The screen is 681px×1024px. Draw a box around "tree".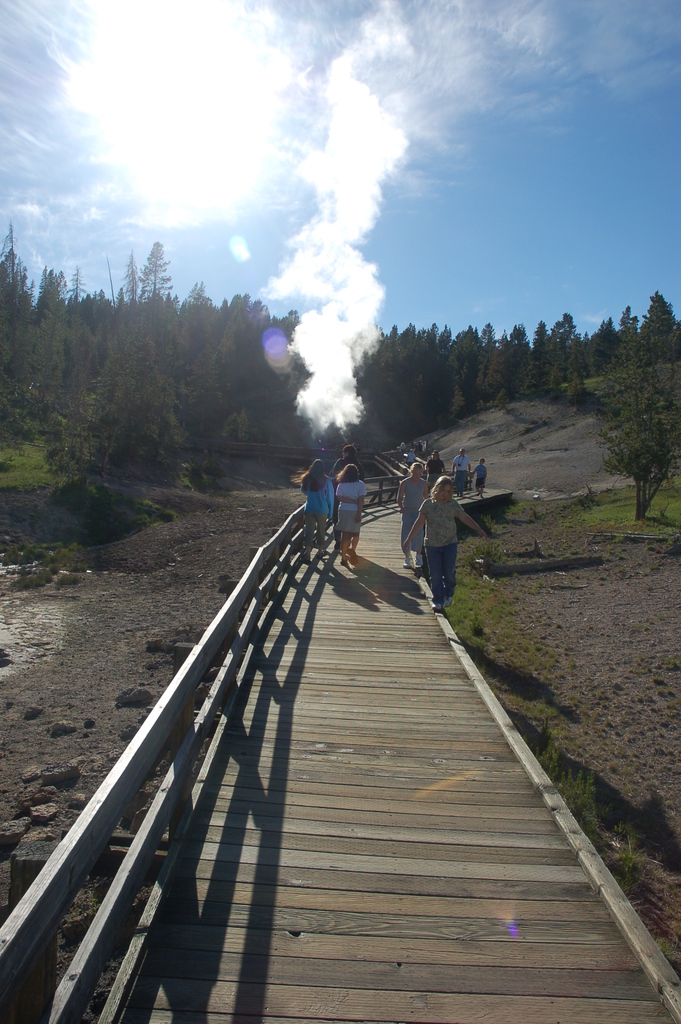
128/239/184/431.
